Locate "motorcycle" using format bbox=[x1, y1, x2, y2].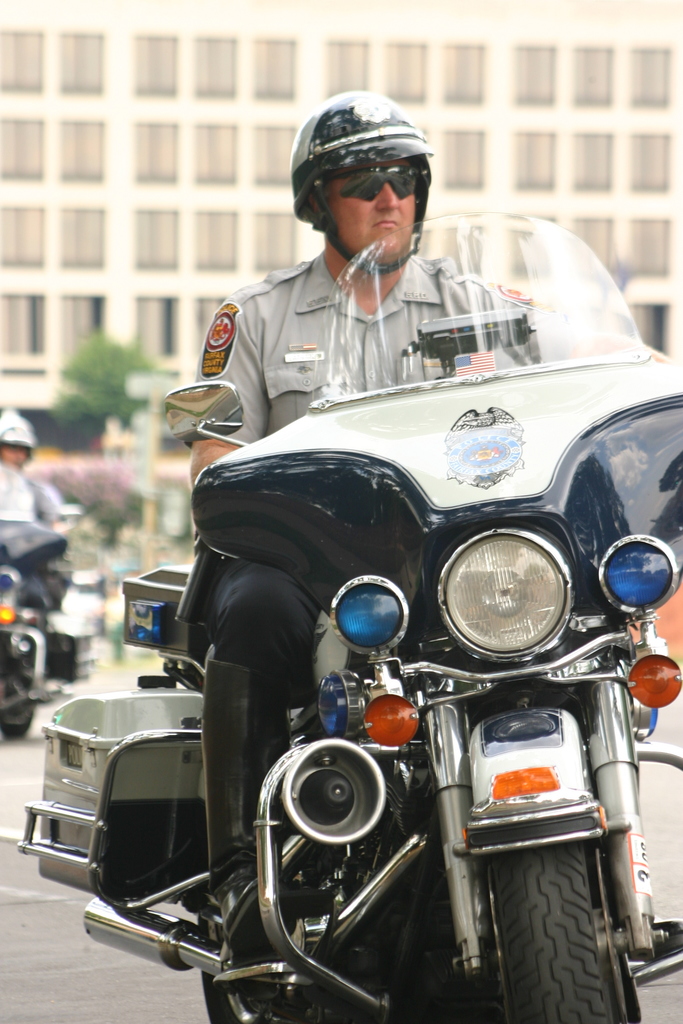
bbox=[10, 259, 682, 1023].
